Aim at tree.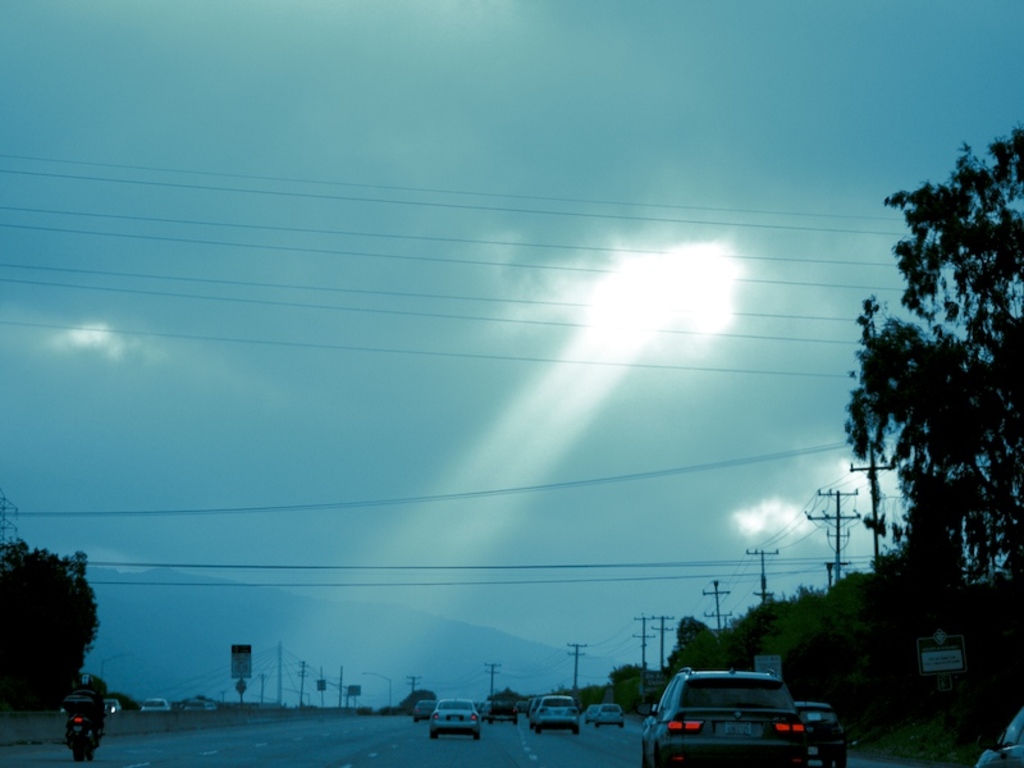
Aimed at x1=0, y1=538, x2=100, y2=714.
